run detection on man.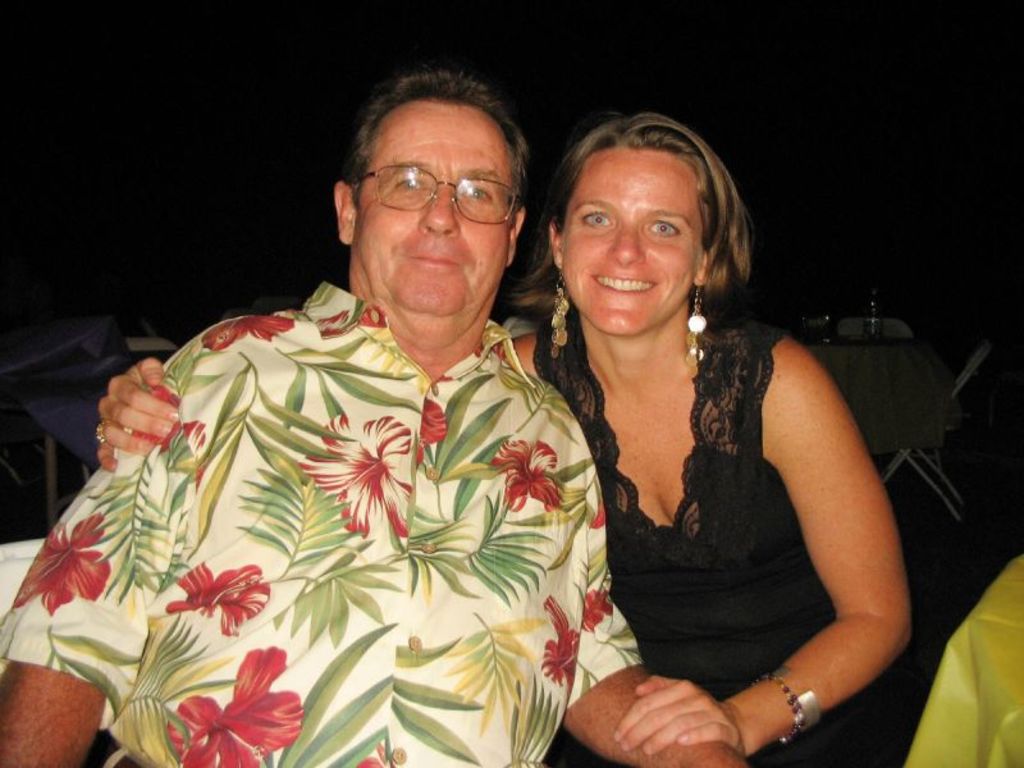
Result: crop(105, 70, 730, 767).
